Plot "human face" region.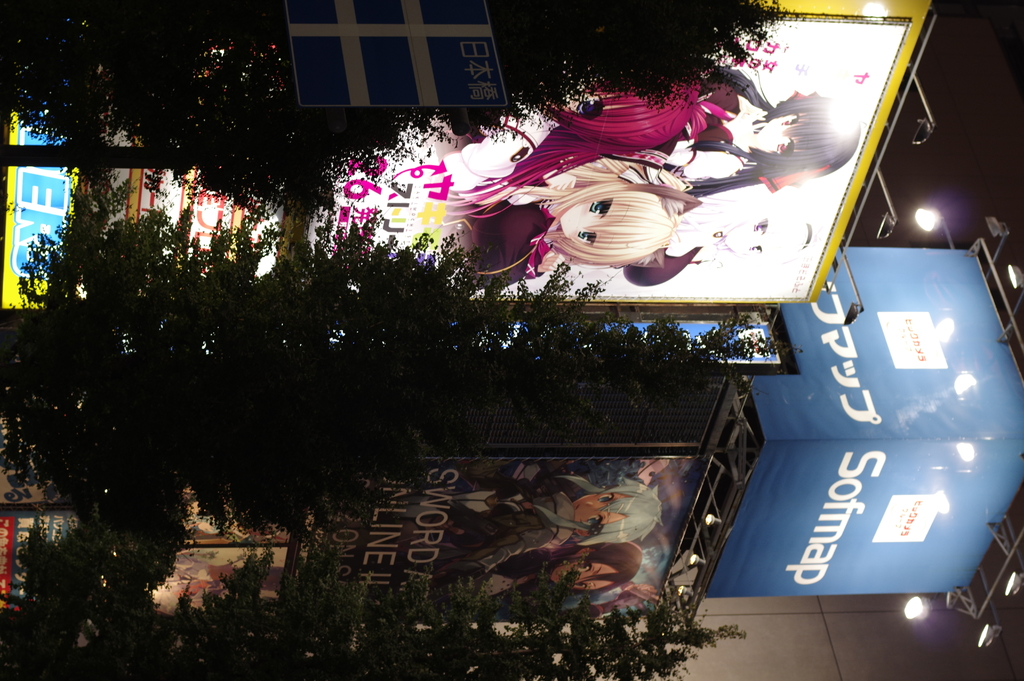
Plotted at left=557, top=193, right=612, bottom=243.
